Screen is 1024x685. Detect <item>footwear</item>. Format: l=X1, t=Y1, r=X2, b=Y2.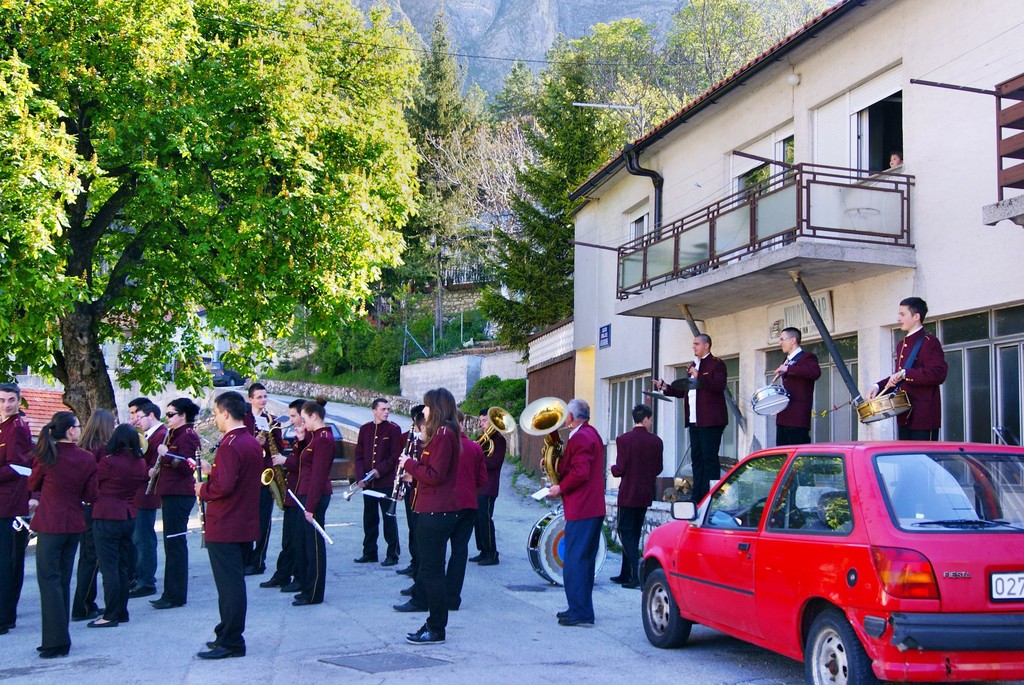
l=72, t=611, r=98, b=620.
